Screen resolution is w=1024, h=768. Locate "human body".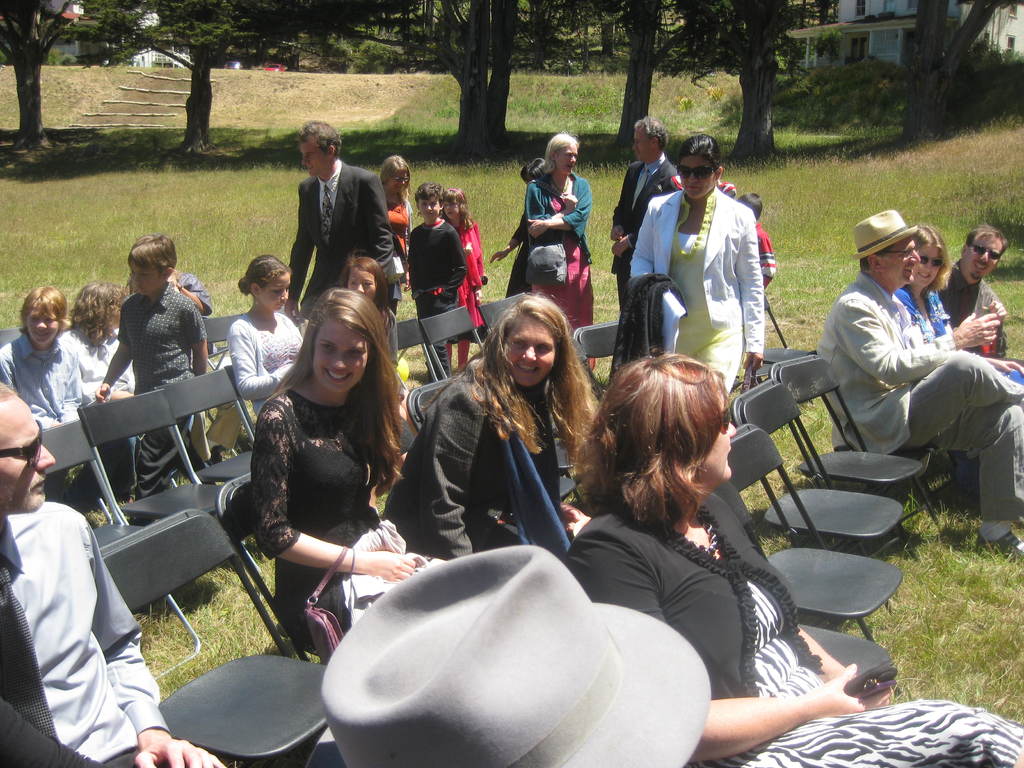
897:225:1022:383.
